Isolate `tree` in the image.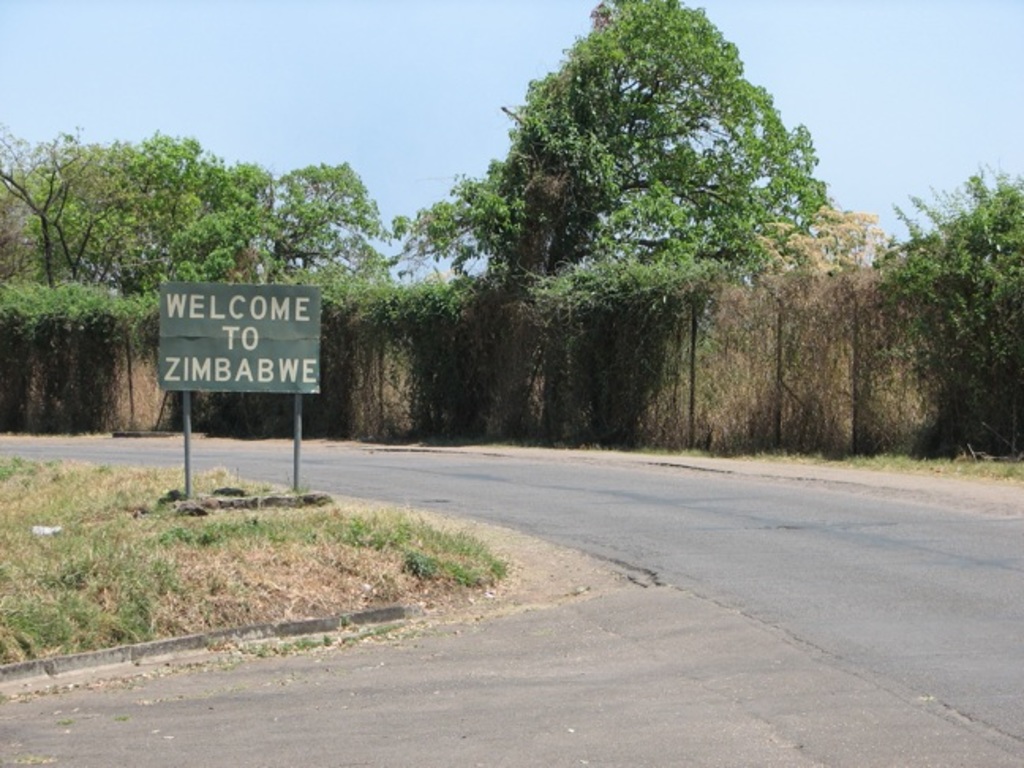
Isolated region: locate(405, 0, 830, 447).
